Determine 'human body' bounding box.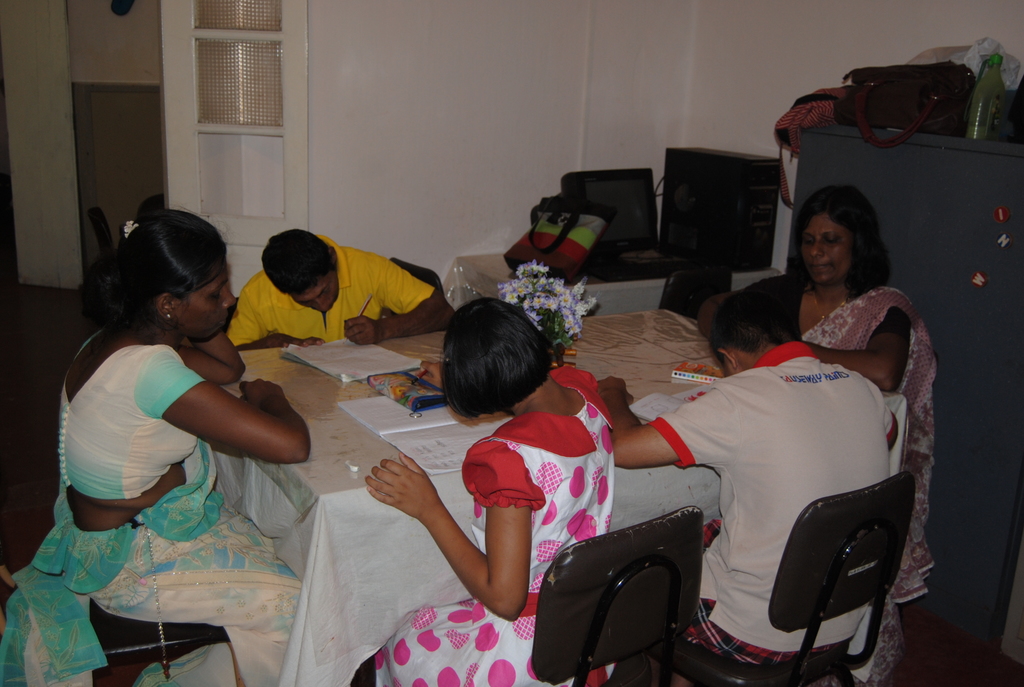
Determined: Rect(596, 331, 906, 686).
